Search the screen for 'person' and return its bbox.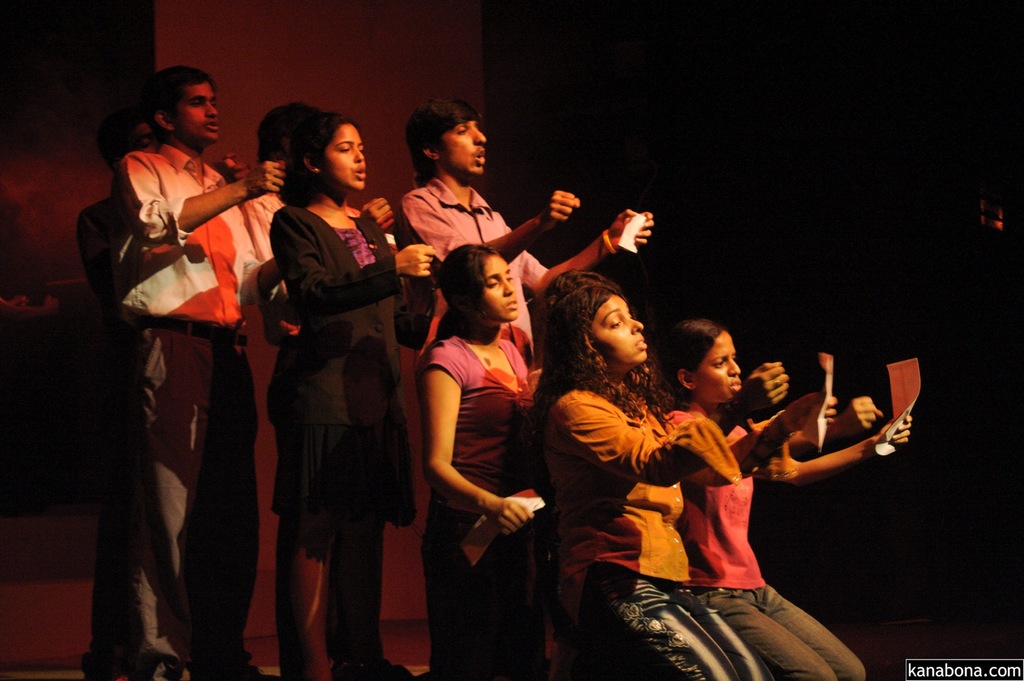
Found: detection(391, 106, 655, 680).
